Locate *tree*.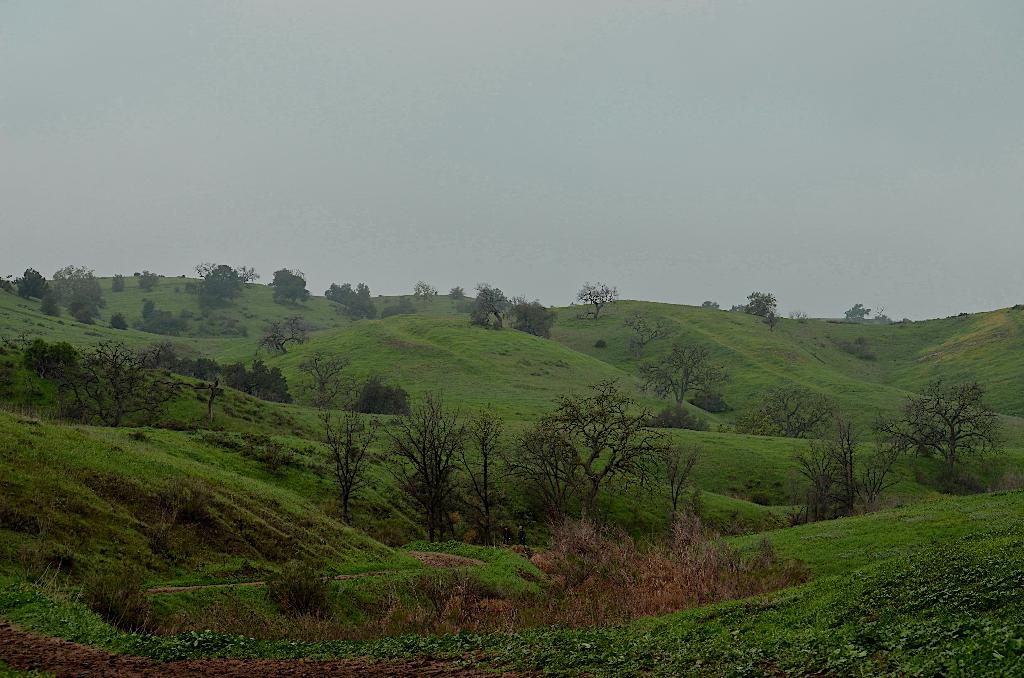
Bounding box: [792, 412, 902, 517].
